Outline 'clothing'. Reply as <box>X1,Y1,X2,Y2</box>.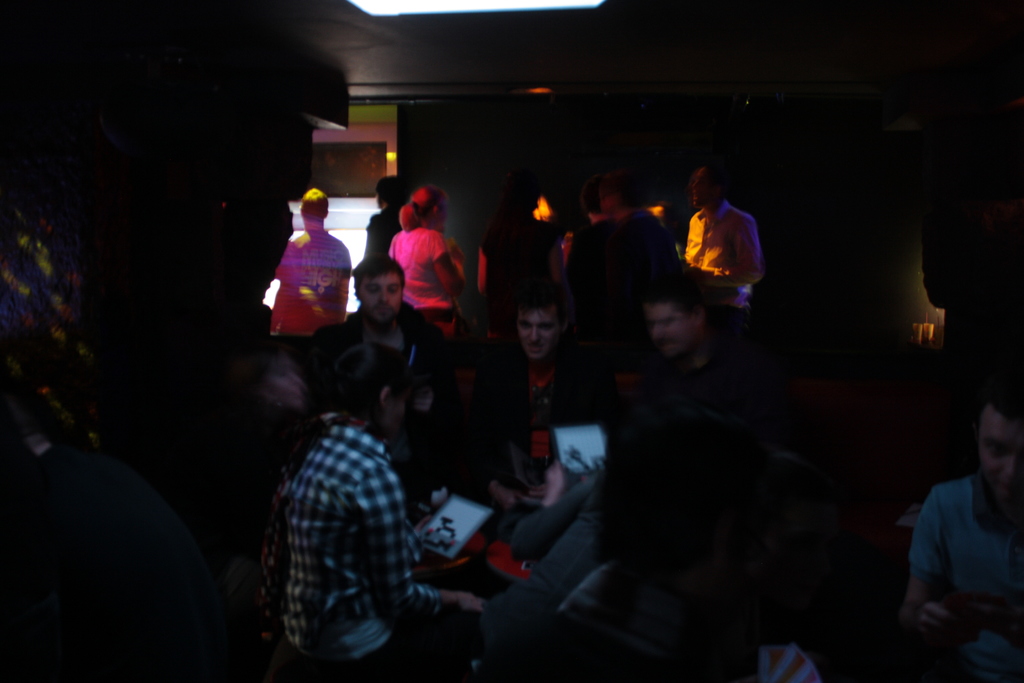
<box>272,220,352,338</box>.
